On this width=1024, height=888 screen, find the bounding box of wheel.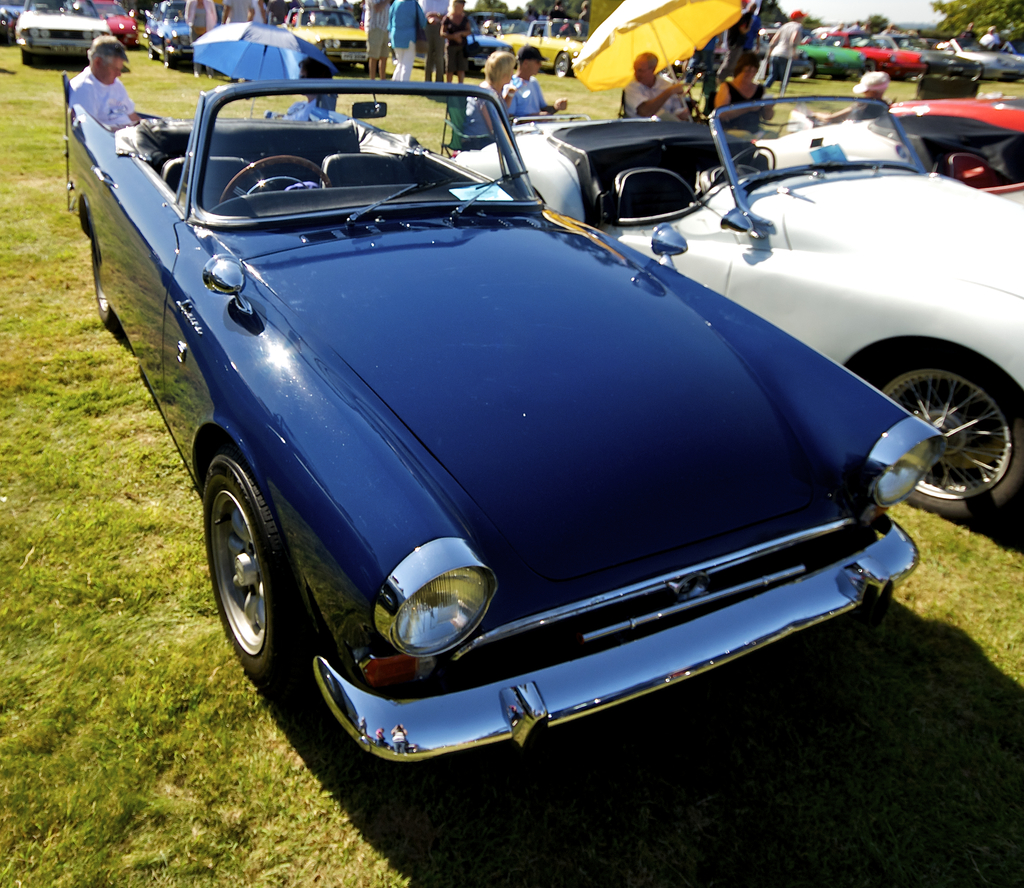
Bounding box: <bbox>221, 449, 309, 669</bbox>.
